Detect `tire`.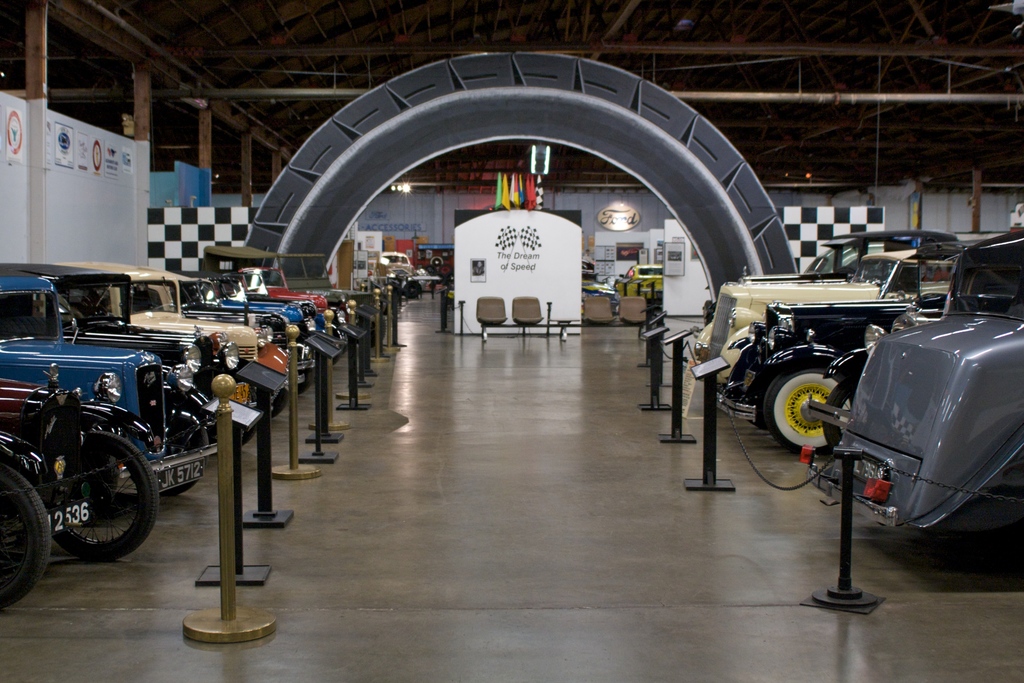
Detected at <bbox>131, 405, 211, 502</bbox>.
